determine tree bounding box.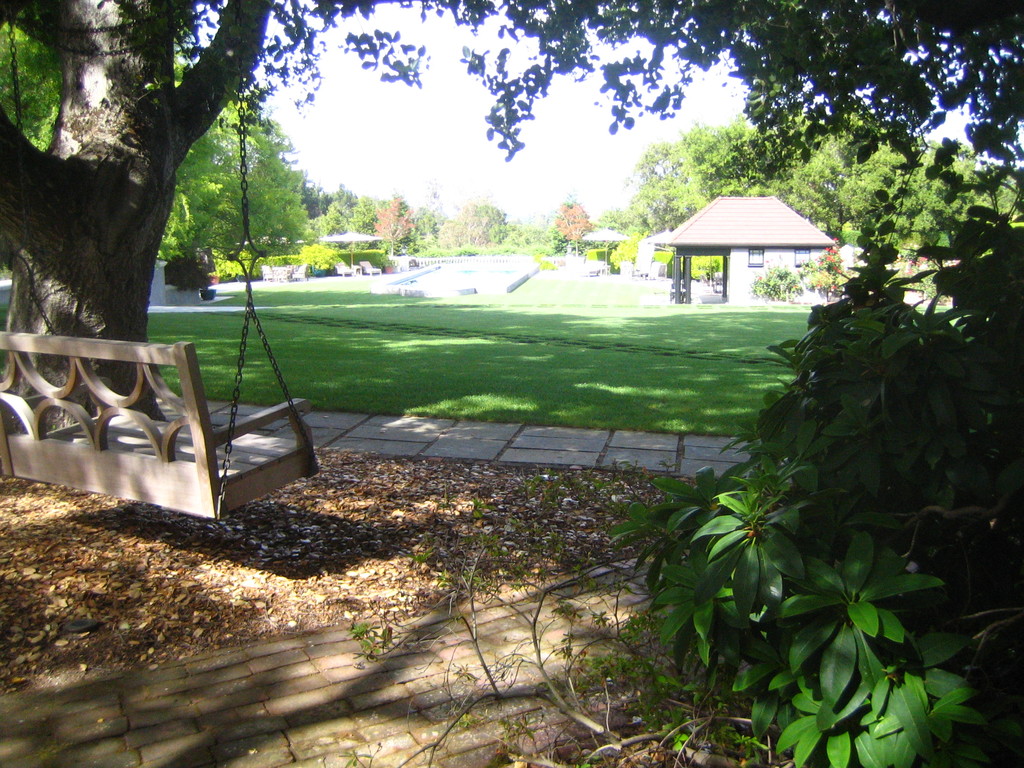
Determined: {"x1": 841, "y1": 140, "x2": 1023, "y2": 264}.
